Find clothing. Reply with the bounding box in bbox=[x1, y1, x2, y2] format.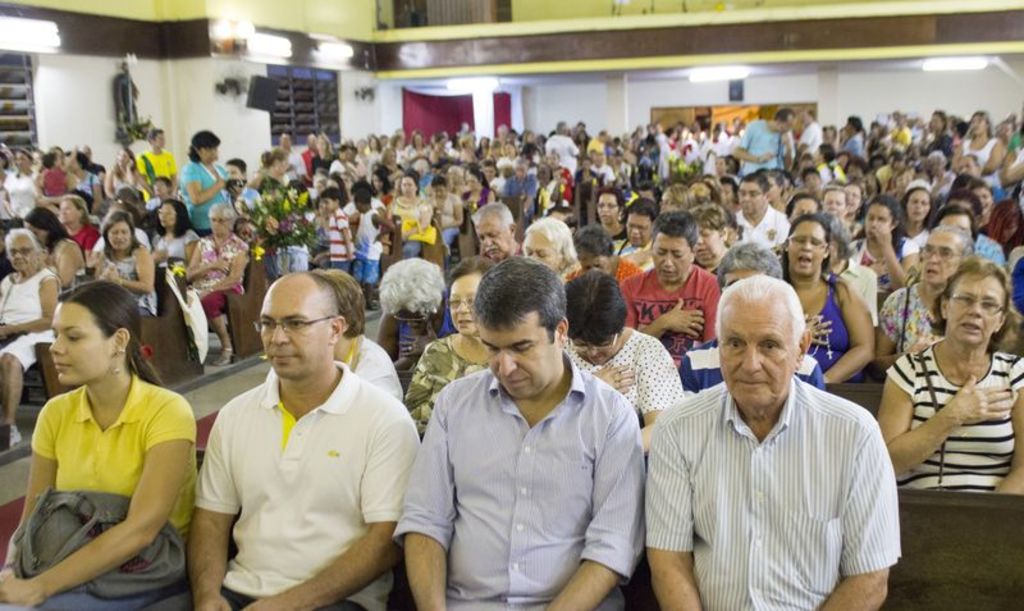
bbox=[79, 165, 96, 193].
